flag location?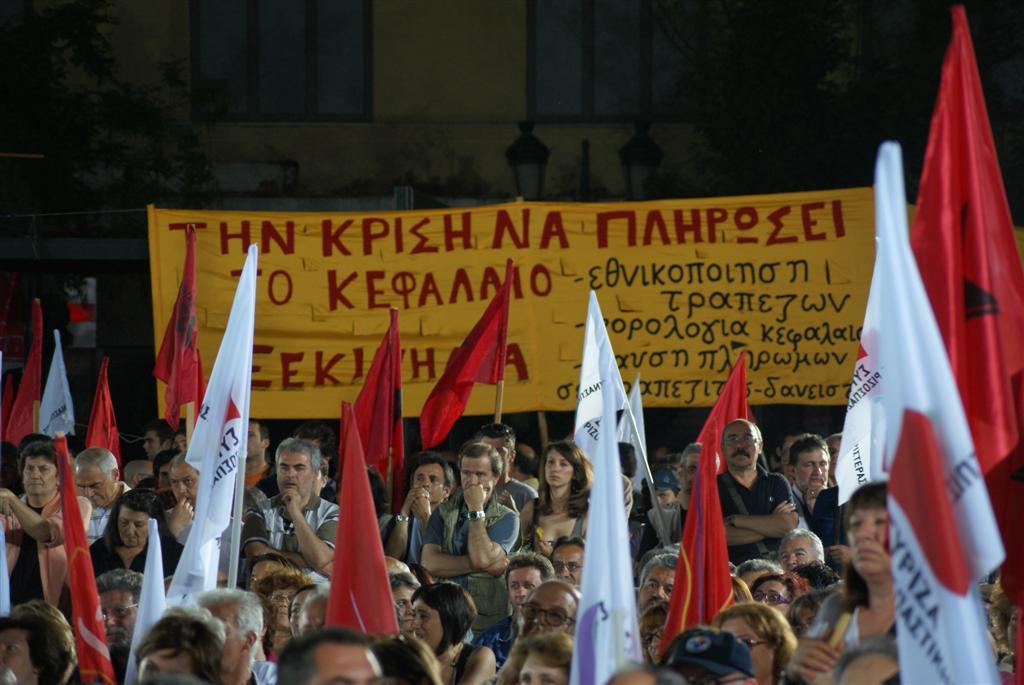
[120,515,173,684]
